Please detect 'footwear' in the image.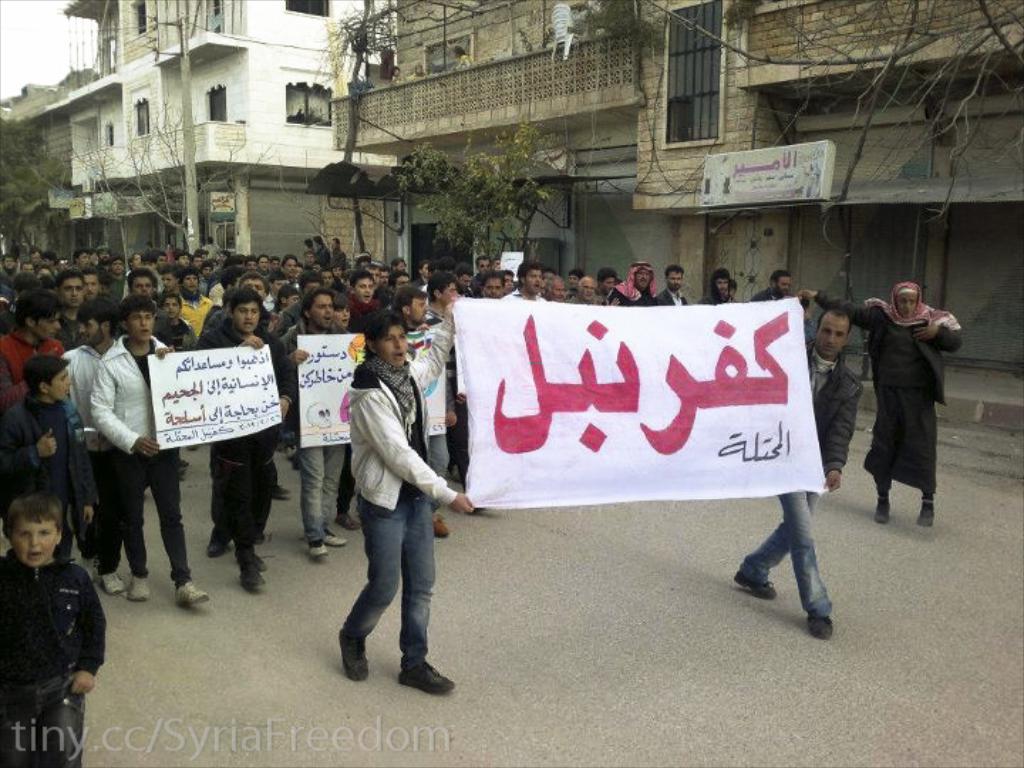
bbox=[341, 630, 368, 683].
